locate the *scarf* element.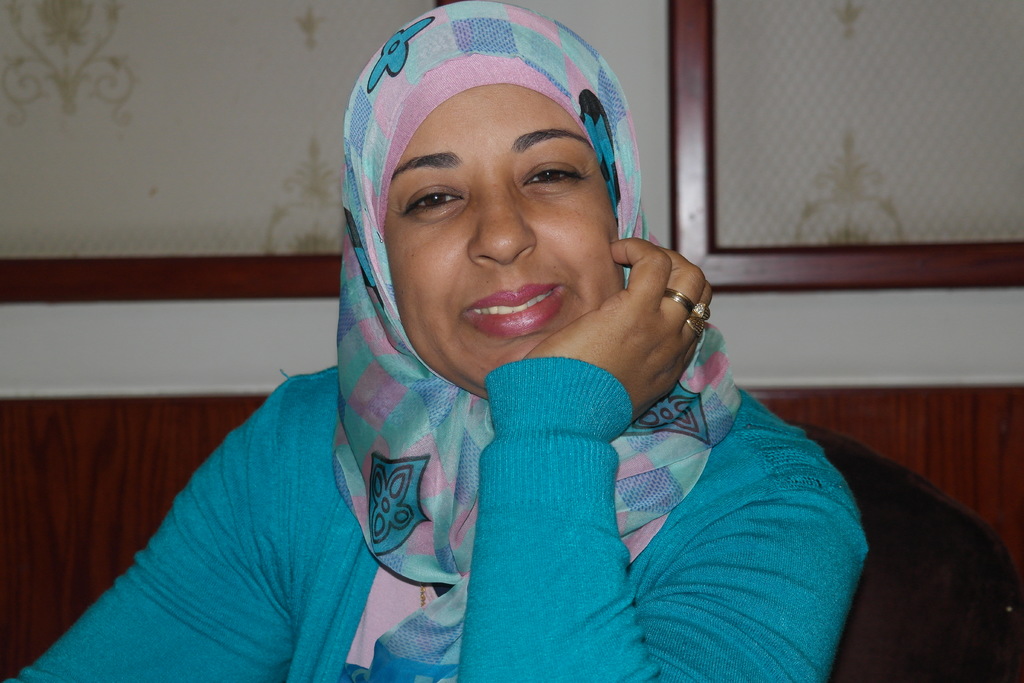
Element bbox: <bbox>328, 0, 740, 682</bbox>.
